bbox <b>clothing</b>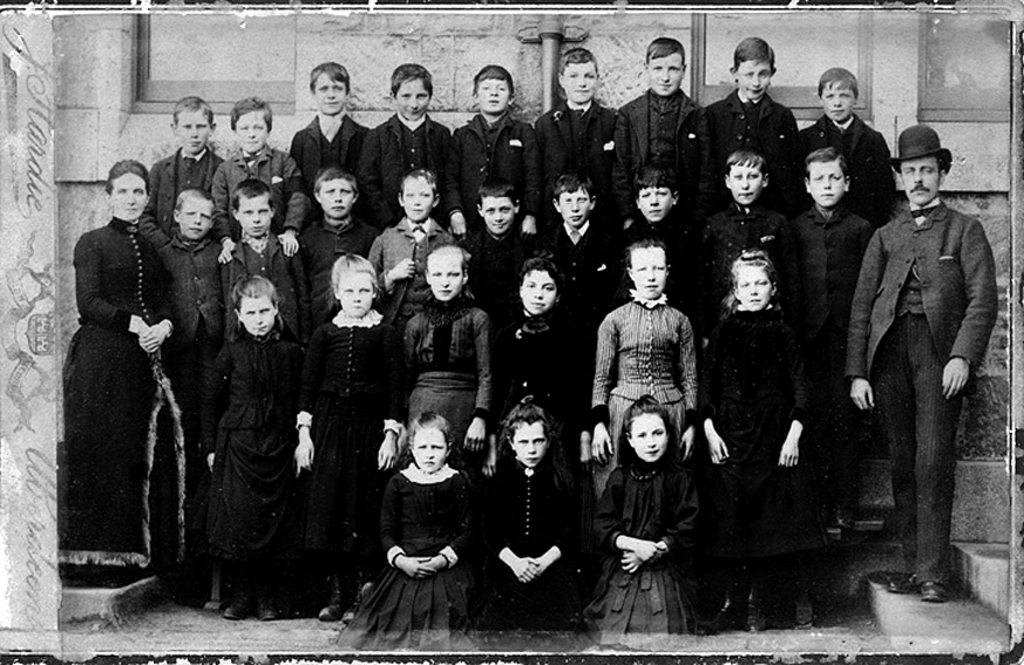
region(792, 111, 901, 223)
